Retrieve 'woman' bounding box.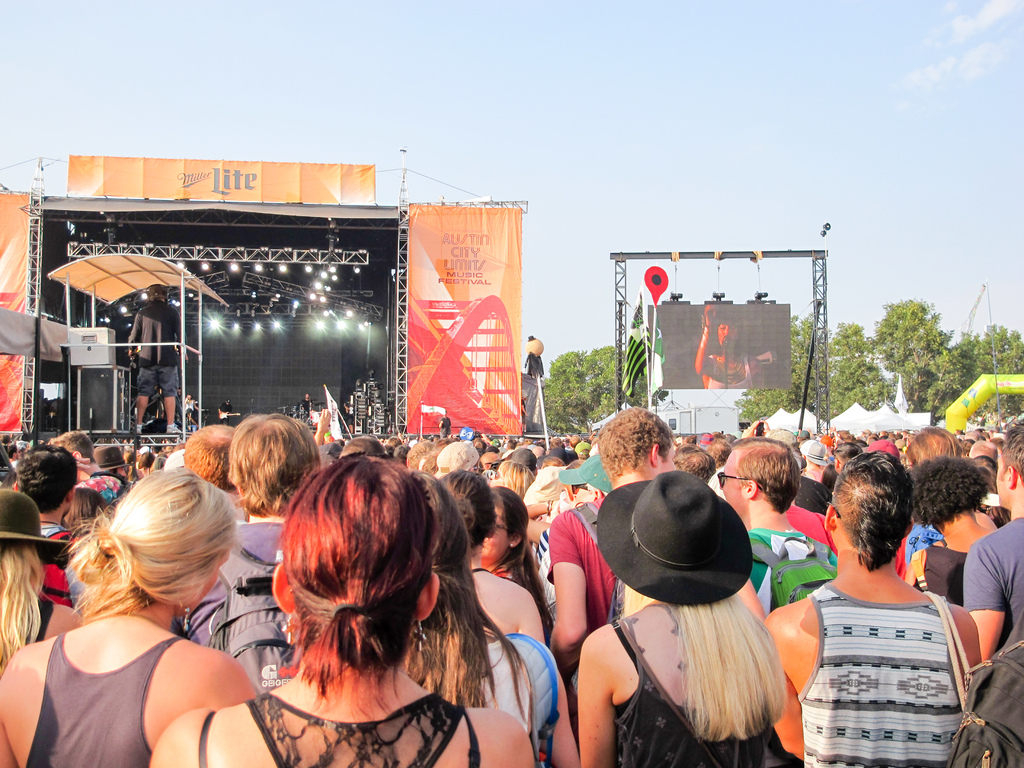
Bounding box: (439,466,549,660).
